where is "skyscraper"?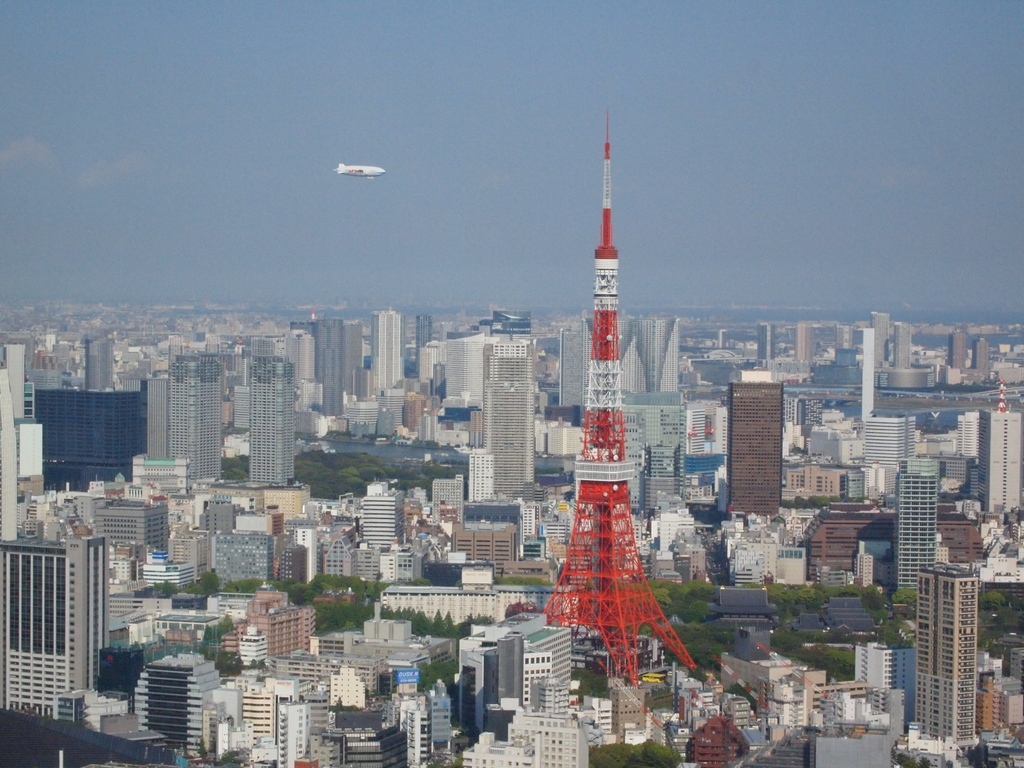
bbox=(450, 616, 498, 694).
